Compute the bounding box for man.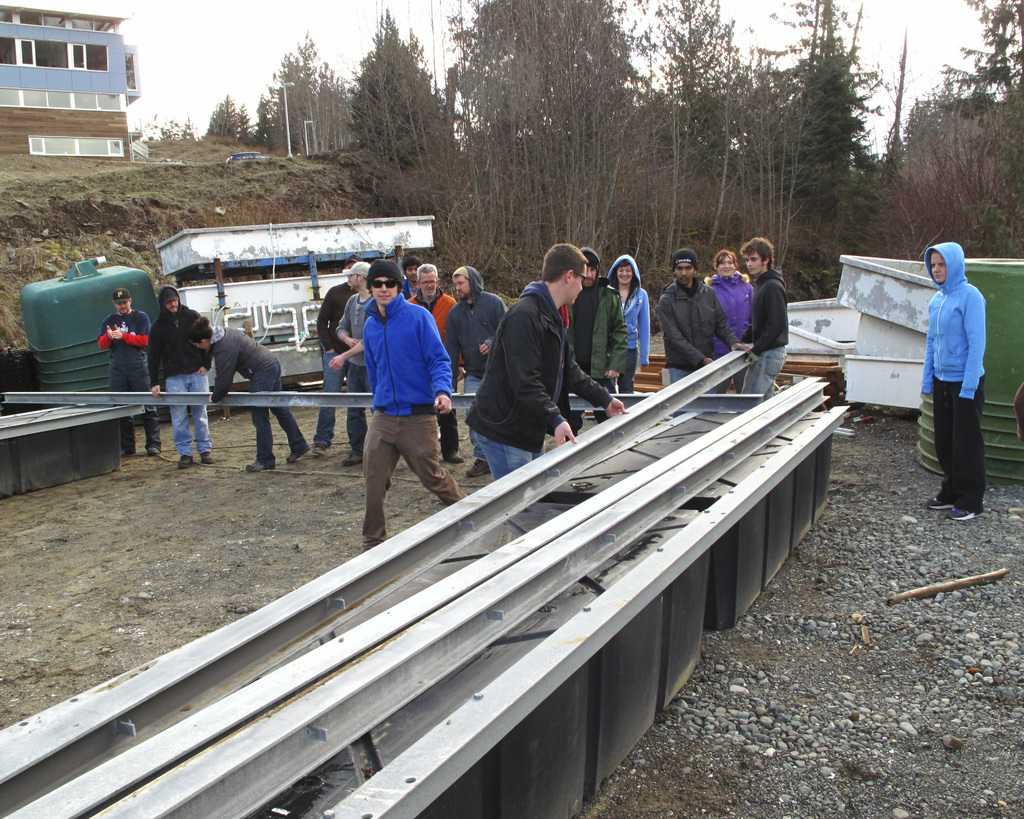
657, 250, 755, 394.
